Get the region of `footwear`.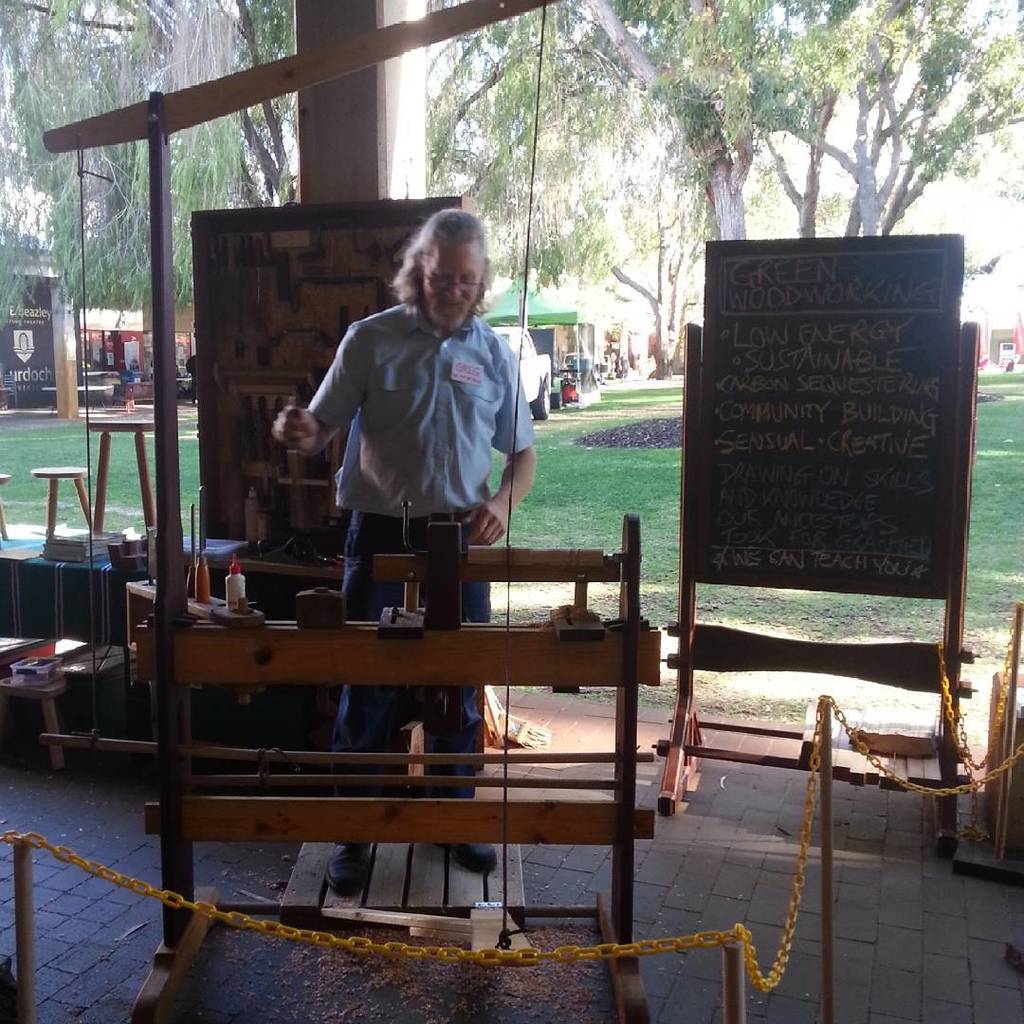
pyautogui.locateOnScreen(323, 837, 377, 907).
